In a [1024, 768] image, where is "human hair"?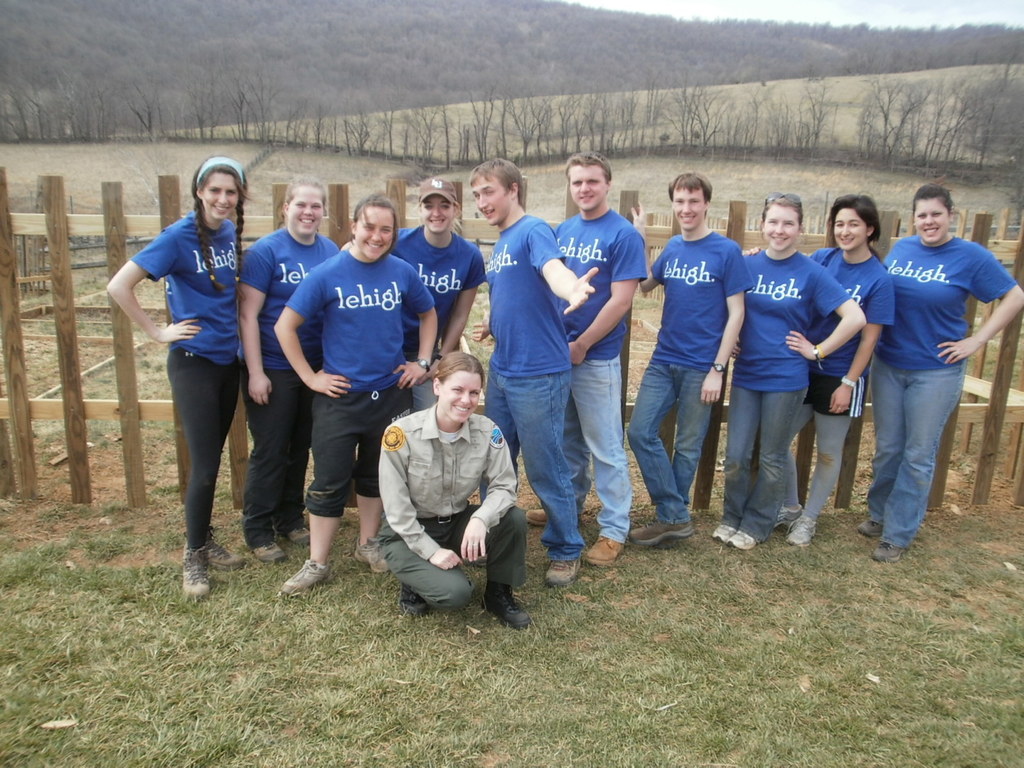
box(822, 186, 892, 269).
